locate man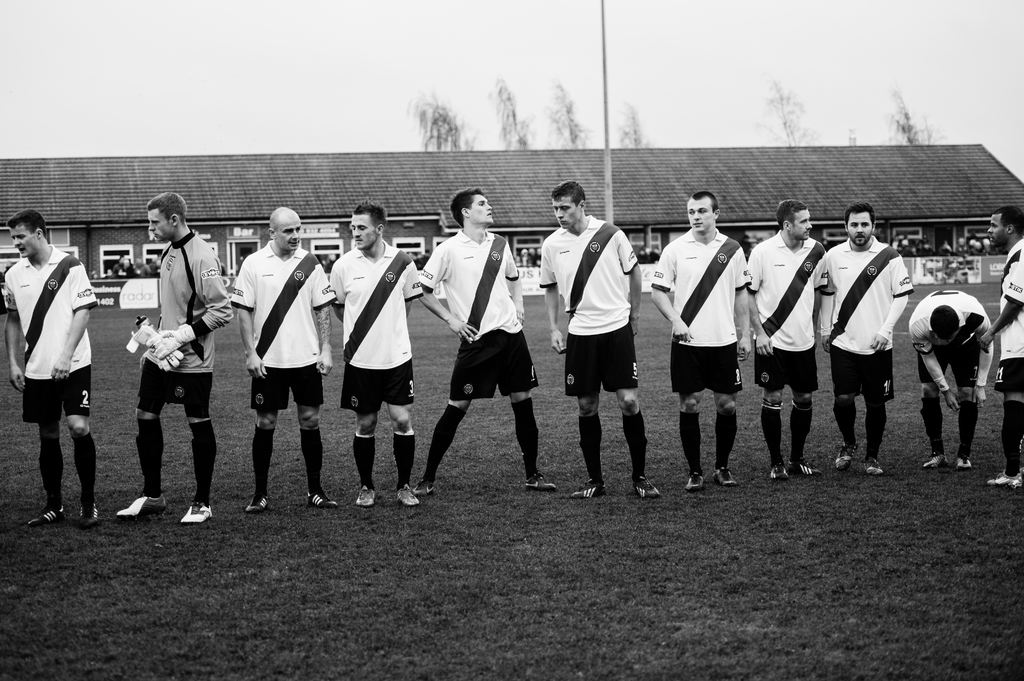
538, 180, 664, 501
